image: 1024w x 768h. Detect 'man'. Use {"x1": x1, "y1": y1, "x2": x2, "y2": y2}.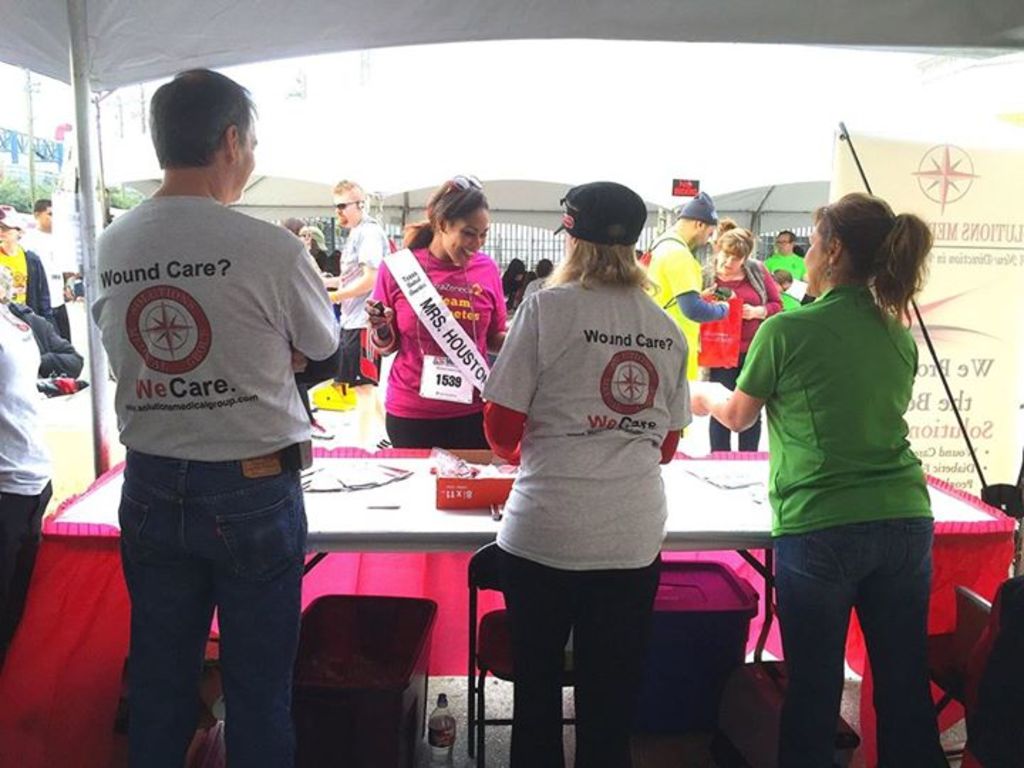
{"x1": 634, "y1": 183, "x2": 732, "y2": 378}.
